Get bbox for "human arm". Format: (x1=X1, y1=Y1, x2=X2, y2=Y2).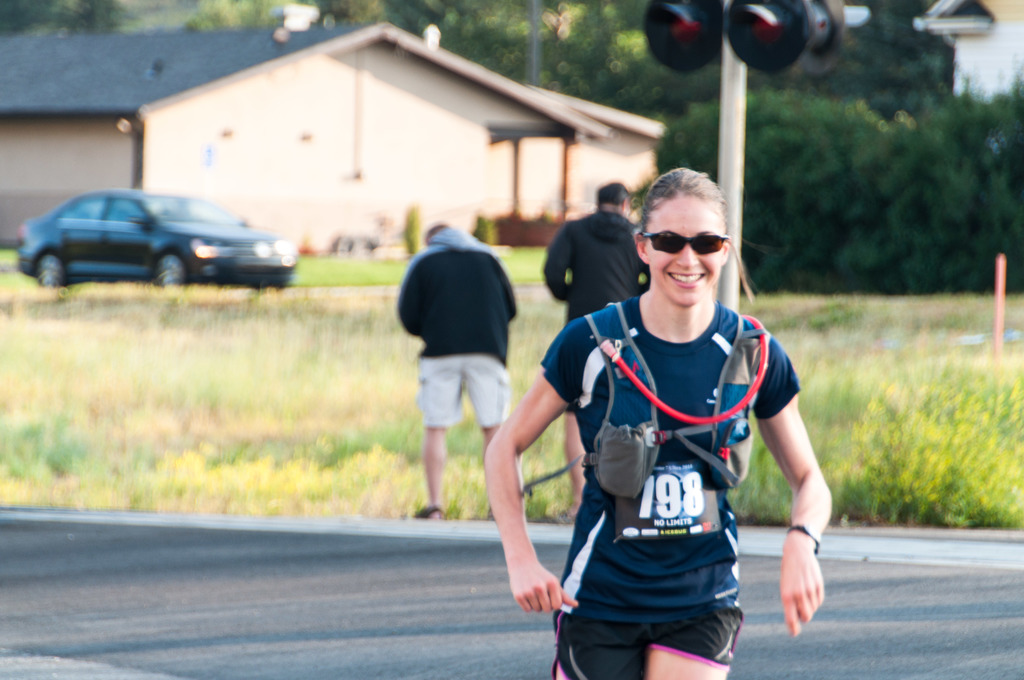
(x1=538, y1=218, x2=579, y2=303).
